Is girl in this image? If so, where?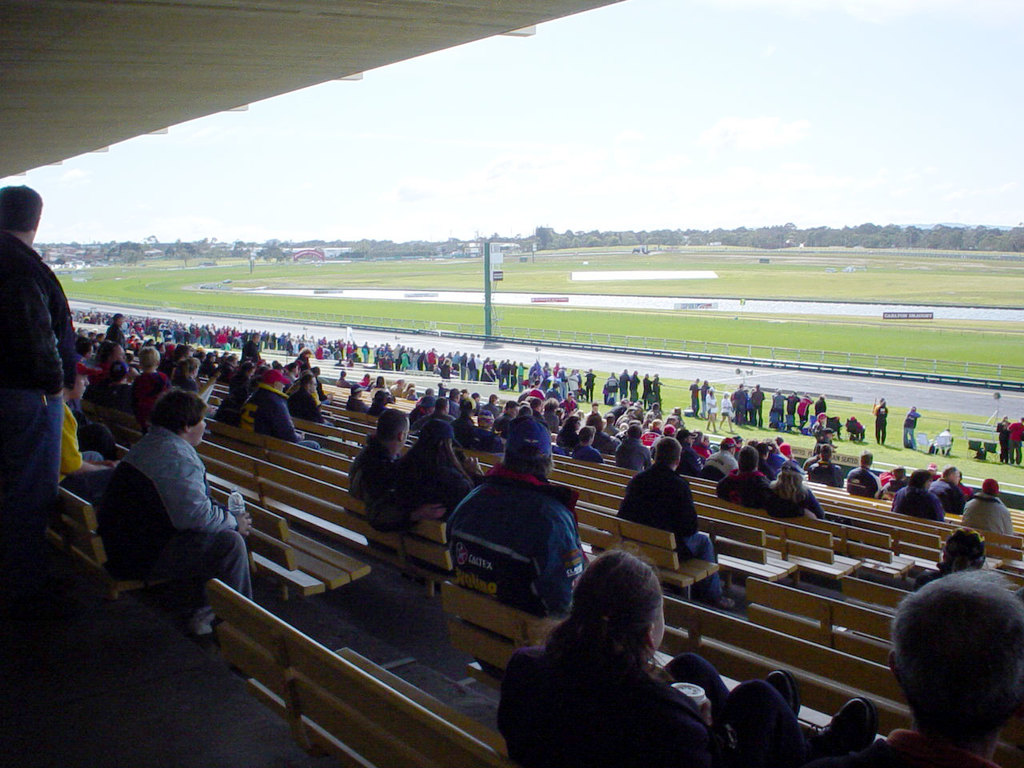
Yes, at bbox(489, 541, 755, 767).
